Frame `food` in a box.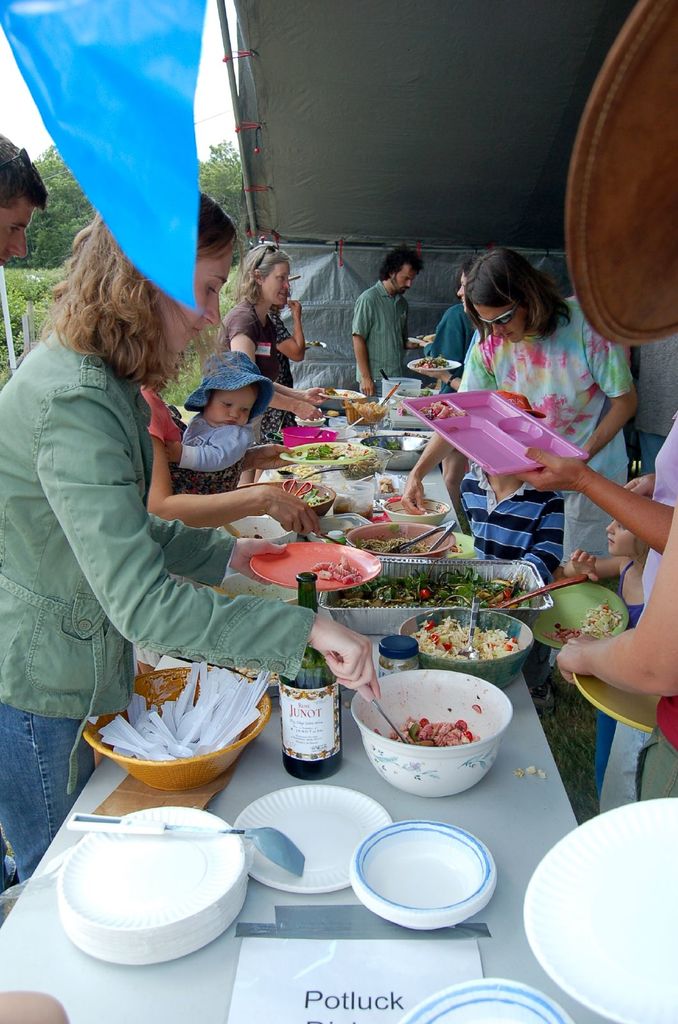
box=[421, 614, 533, 673].
